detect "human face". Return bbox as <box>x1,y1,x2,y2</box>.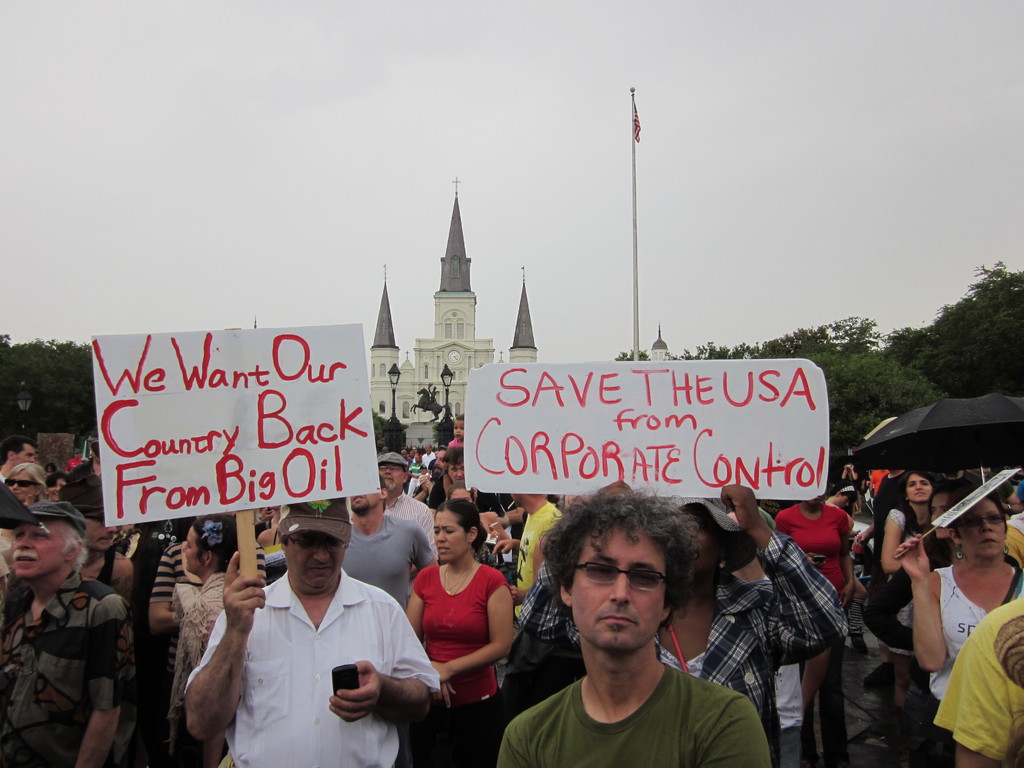
<box>932,495,954,540</box>.
